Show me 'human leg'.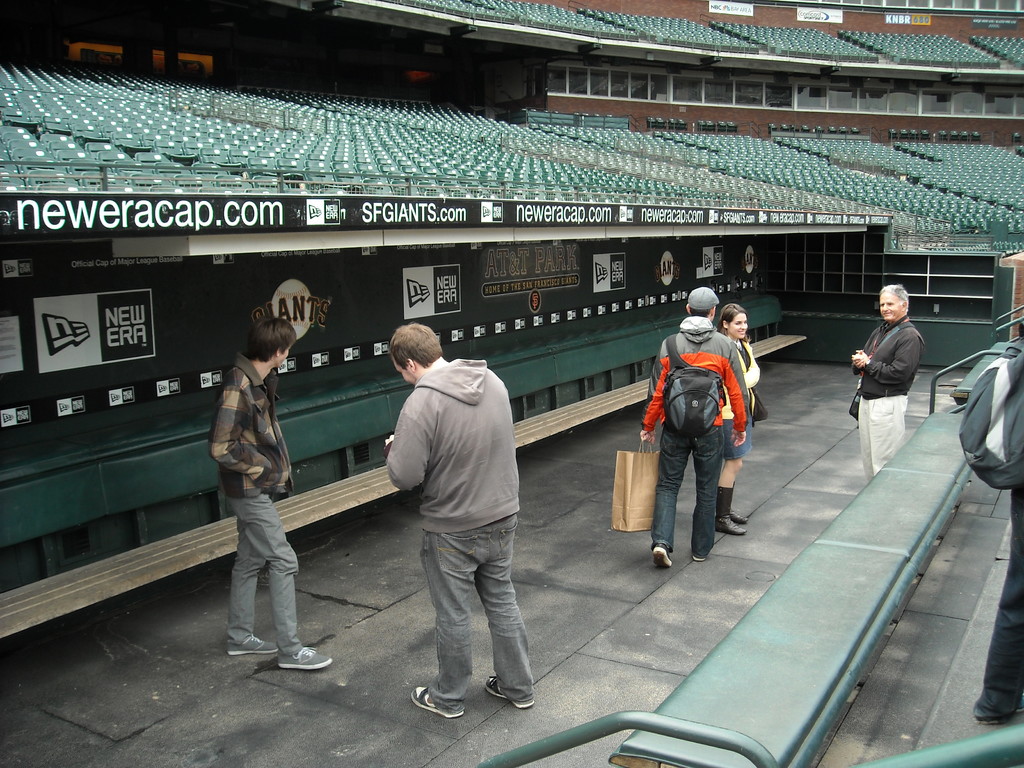
'human leg' is here: rect(494, 520, 536, 716).
